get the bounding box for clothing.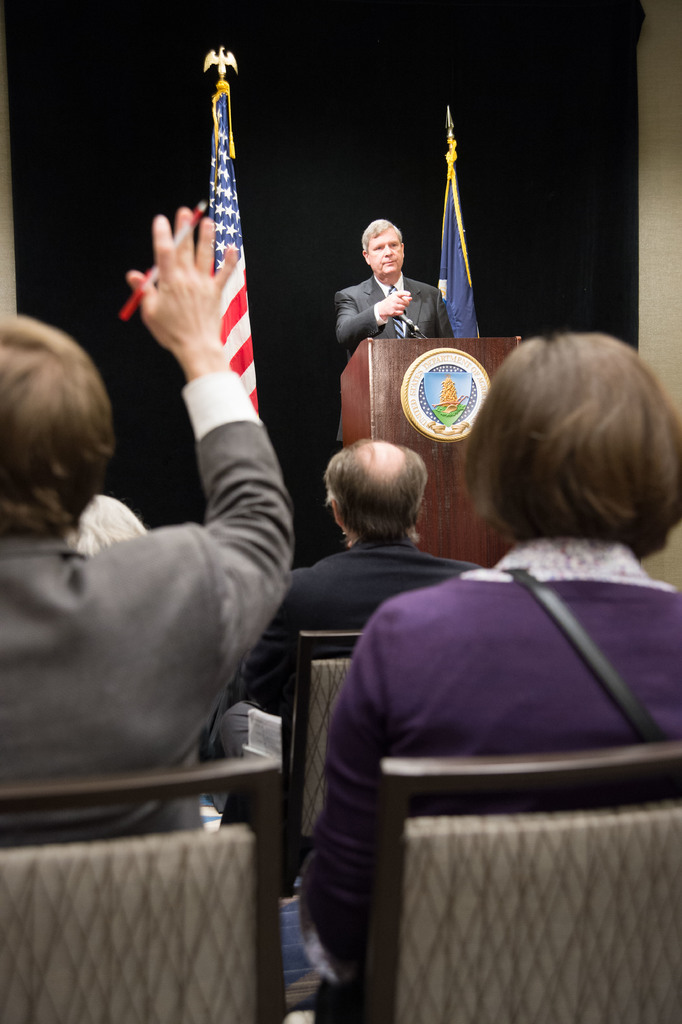
[0, 379, 294, 857].
